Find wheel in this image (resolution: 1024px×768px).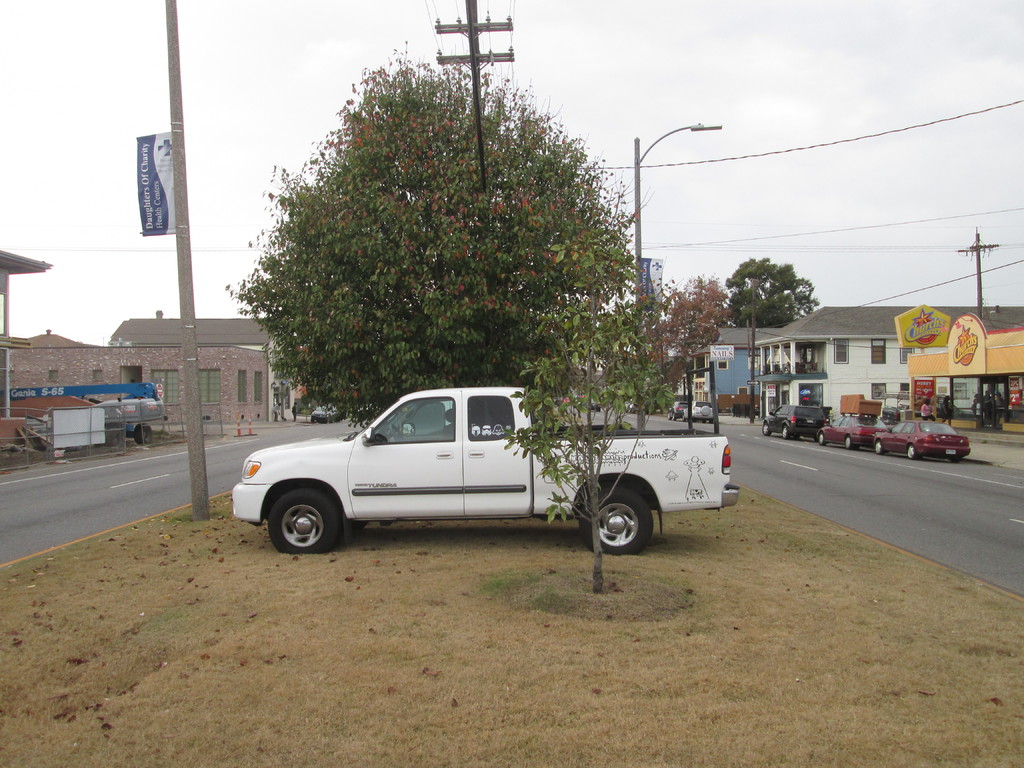
x1=760, y1=420, x2=768, y2=436.
